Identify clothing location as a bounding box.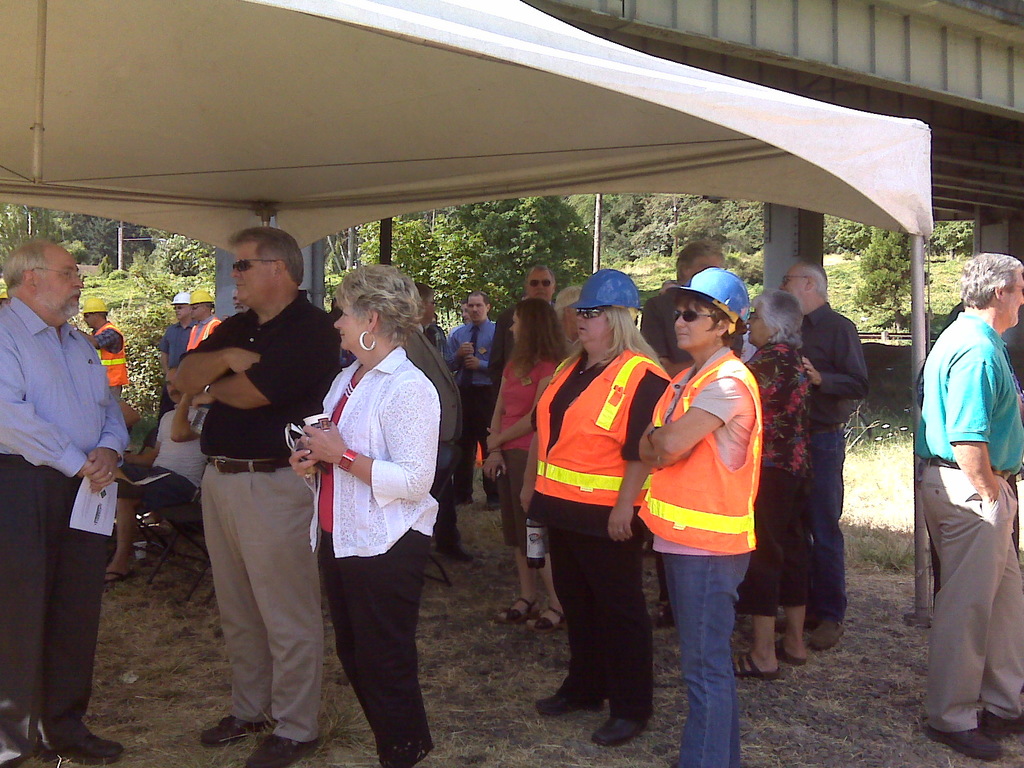
{"x1": 639, "y1": 348, "x2": 758, "y2": 767}.
